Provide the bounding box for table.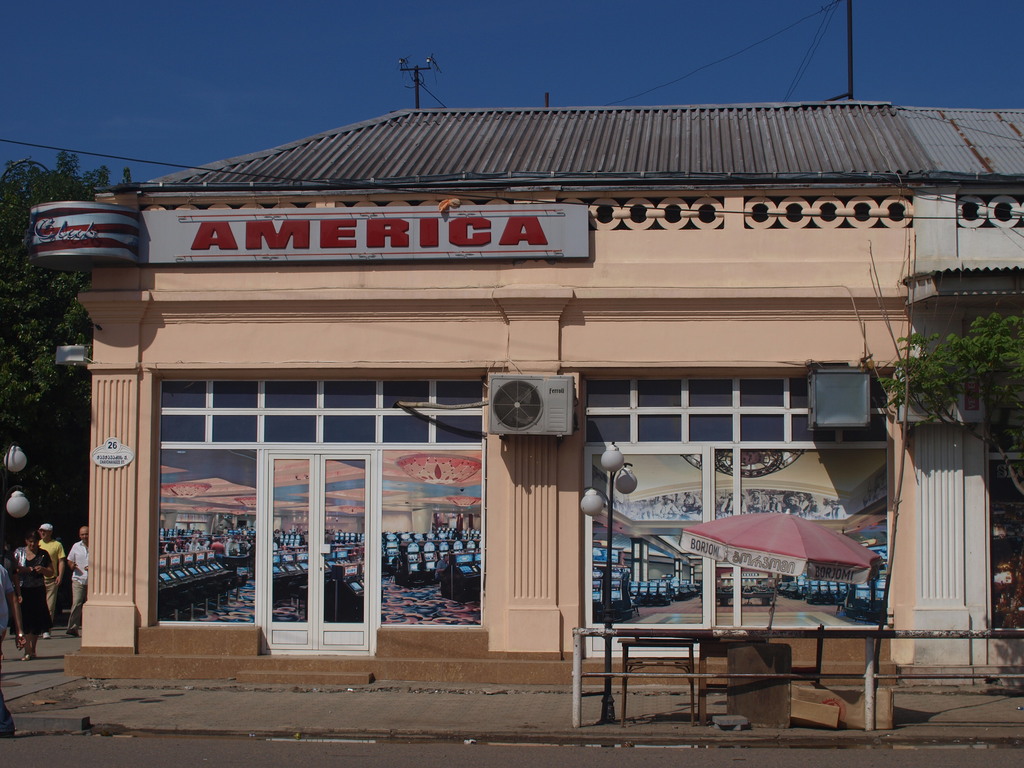
{"x1": 543, "y1": 572, "x2": 924, "y2": 719}.
